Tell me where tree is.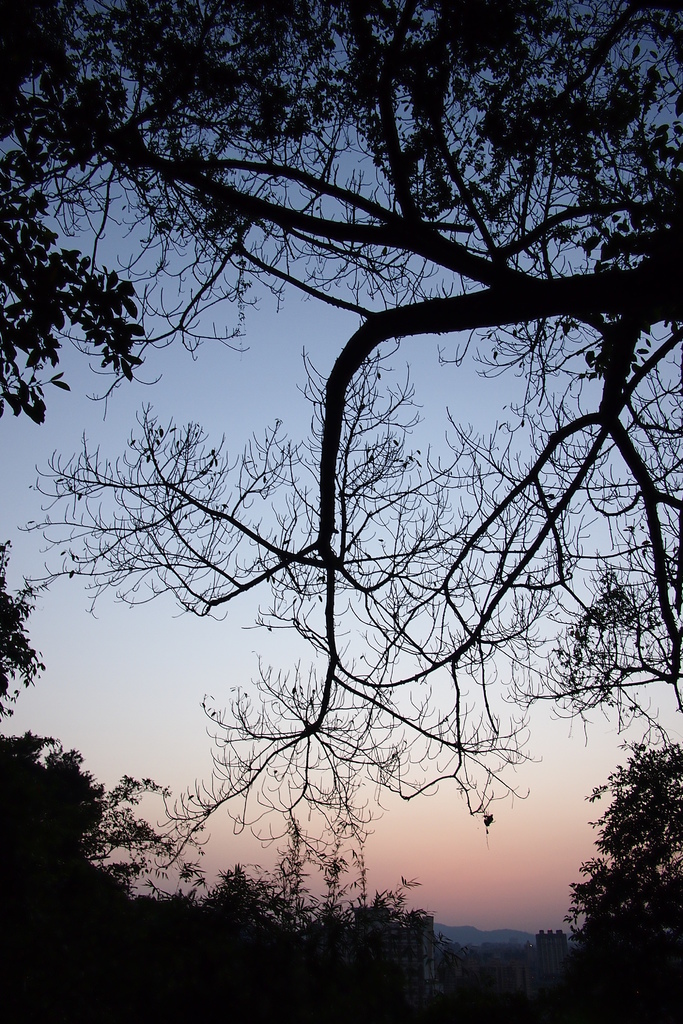
tree is at (x1=558, y1=746, x2=682, y2=1022).
